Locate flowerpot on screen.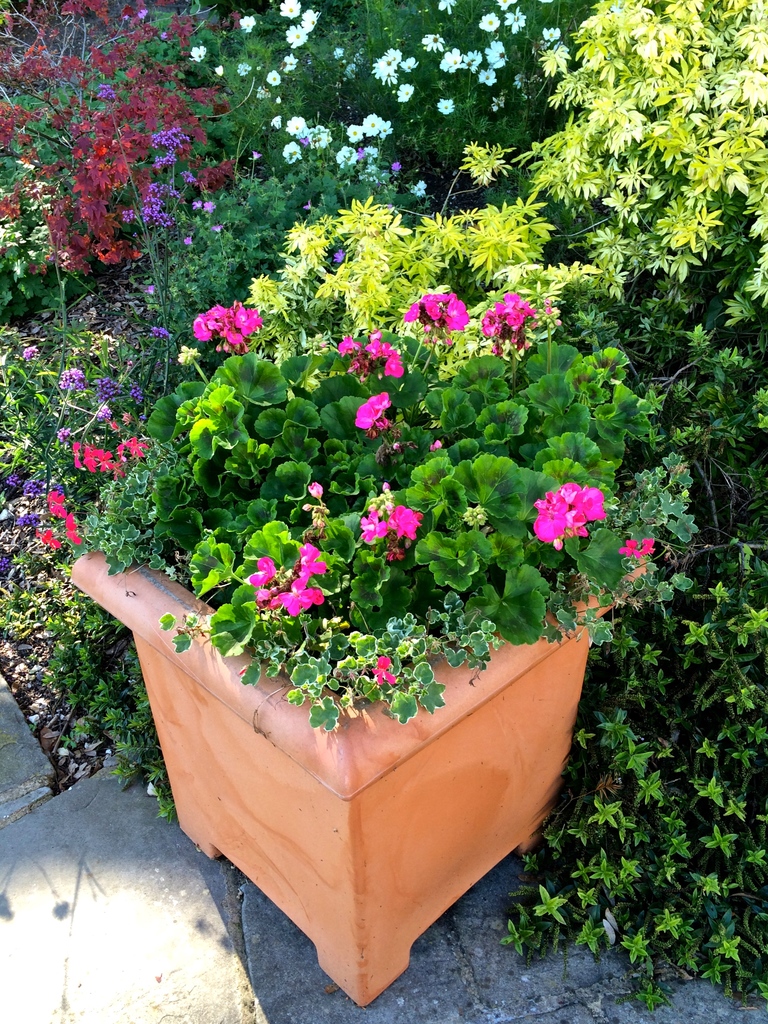
On screen at region(63, 440, 676, 995).
